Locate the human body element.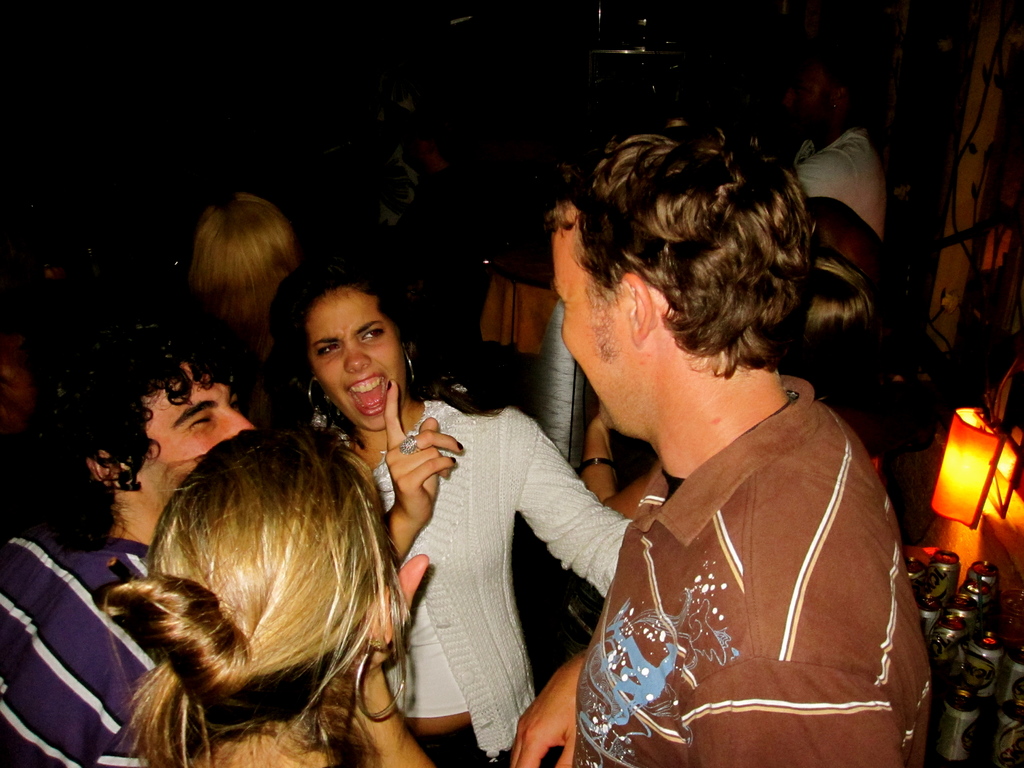
Element bbox: crop(337, 378, 630, 767).
